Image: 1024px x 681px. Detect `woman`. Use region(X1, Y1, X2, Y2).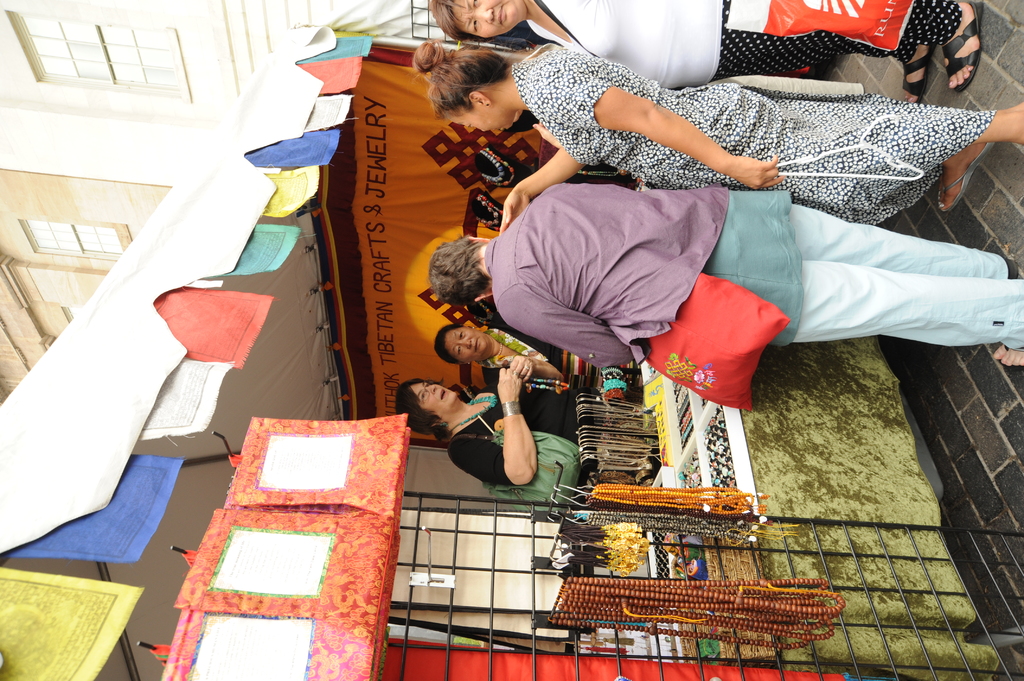
region(403, 41, 1023, 246).
